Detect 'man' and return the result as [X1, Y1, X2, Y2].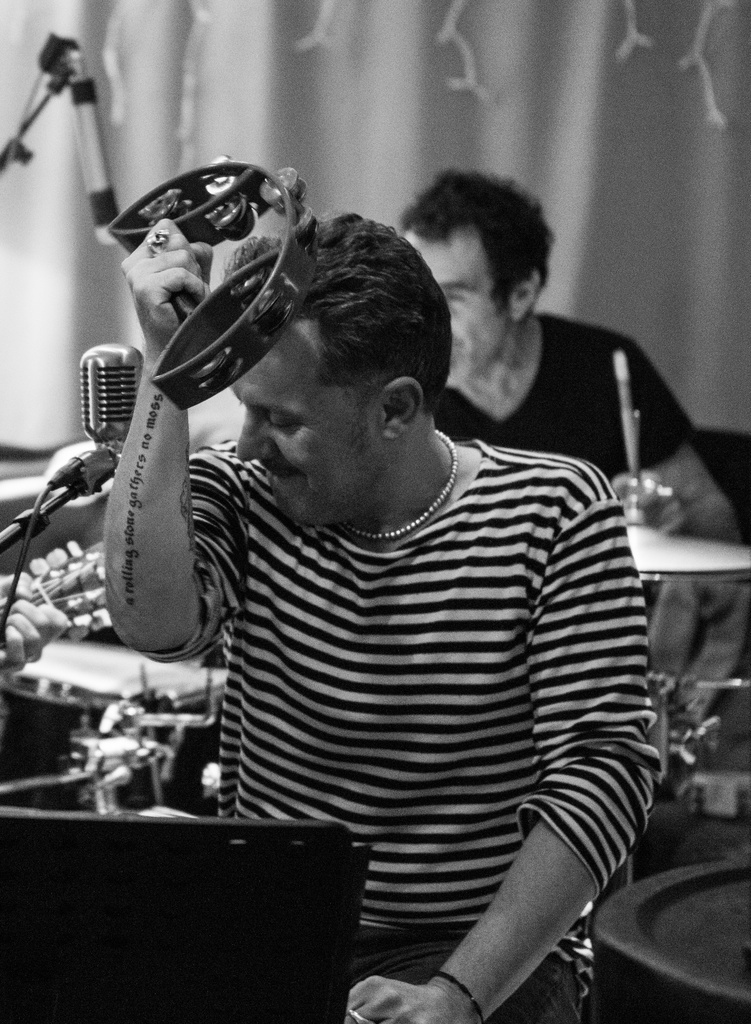
[55, 131, 653, 945].
